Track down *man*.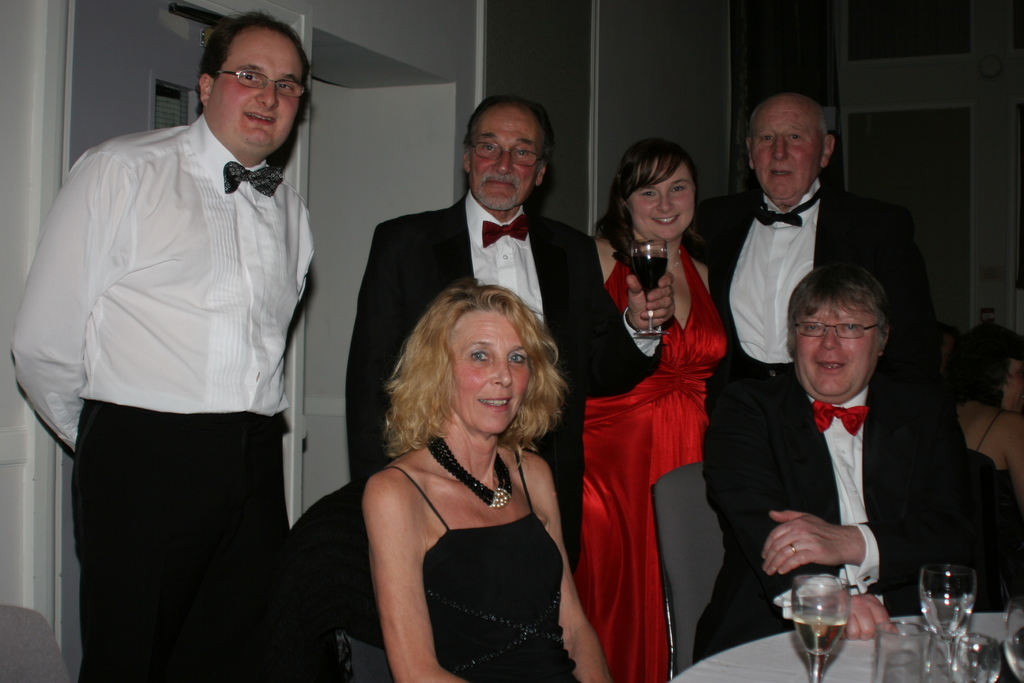
Tracked to 691:99:941:396.
